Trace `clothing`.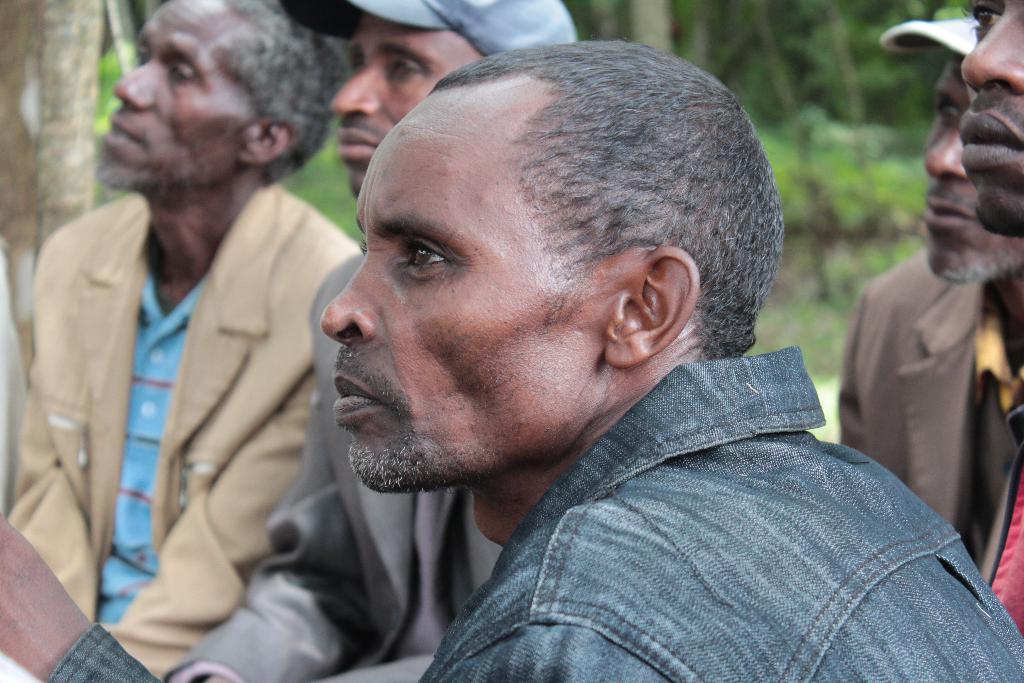
Traced to crop(158, 252, 500, 682).
